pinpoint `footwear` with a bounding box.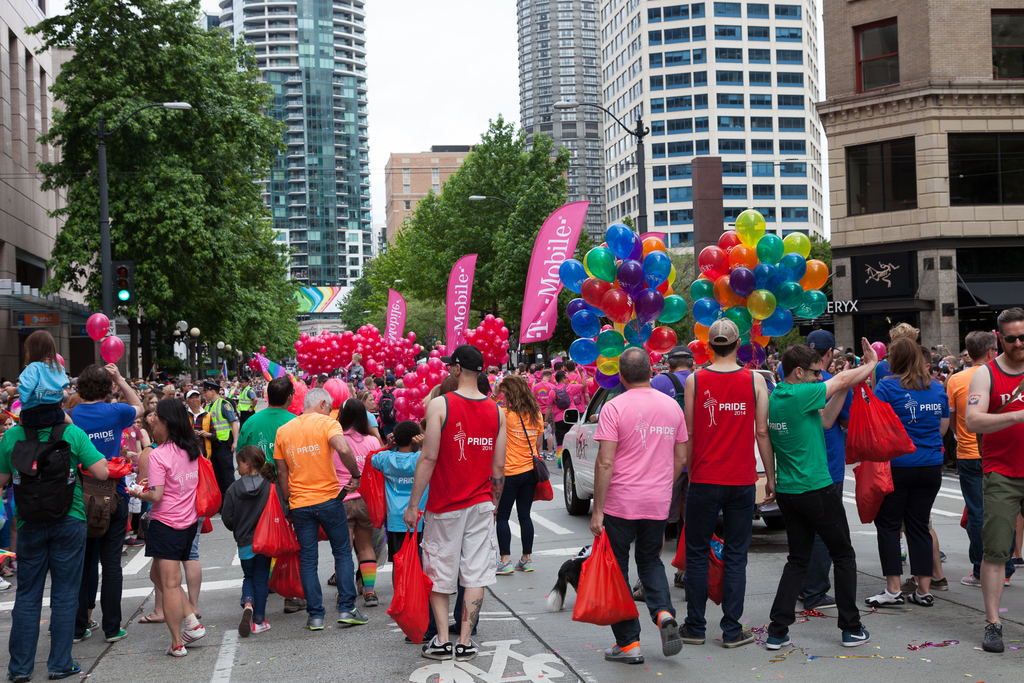
box=[499, 559, 515, 578].
